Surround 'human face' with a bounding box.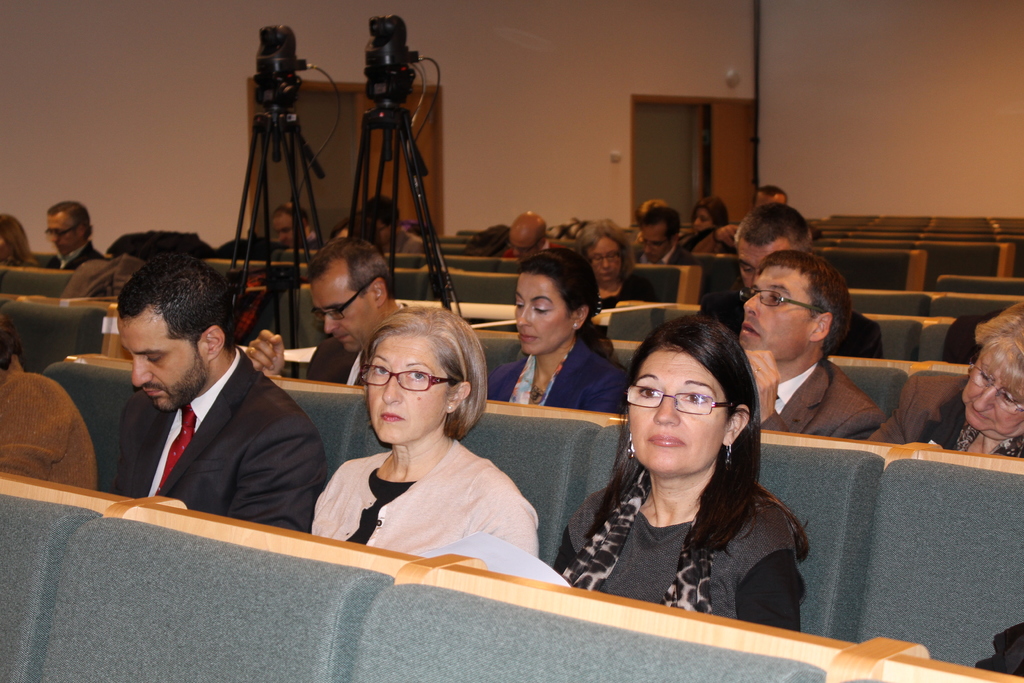
select_region(627, 347, 730, 472).
